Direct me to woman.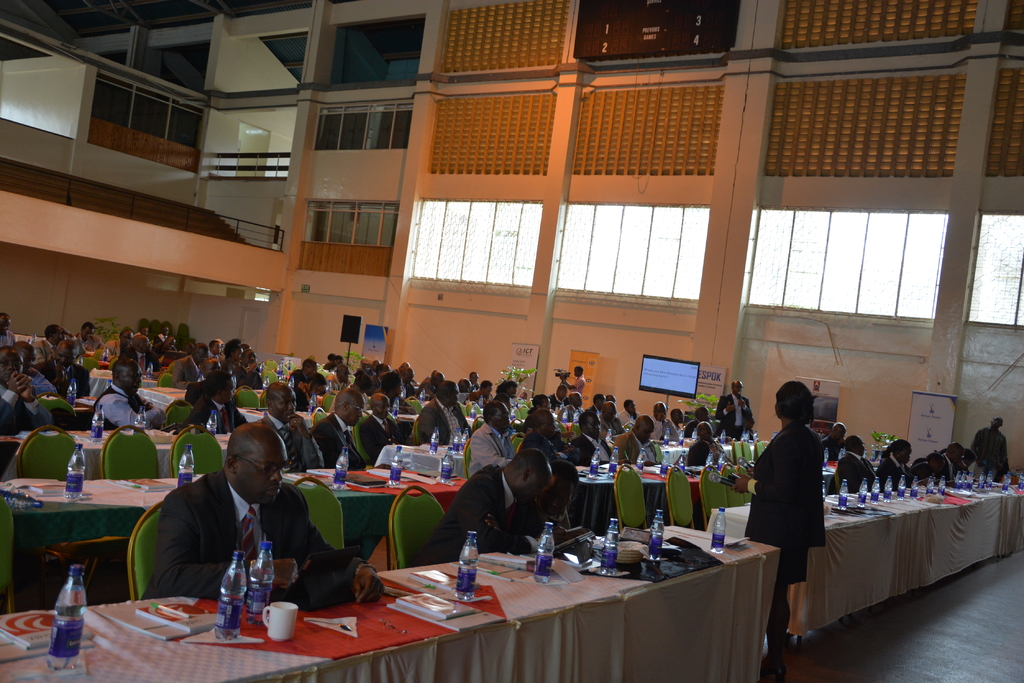
Direction: BBox(330, 369, 376, 408).
